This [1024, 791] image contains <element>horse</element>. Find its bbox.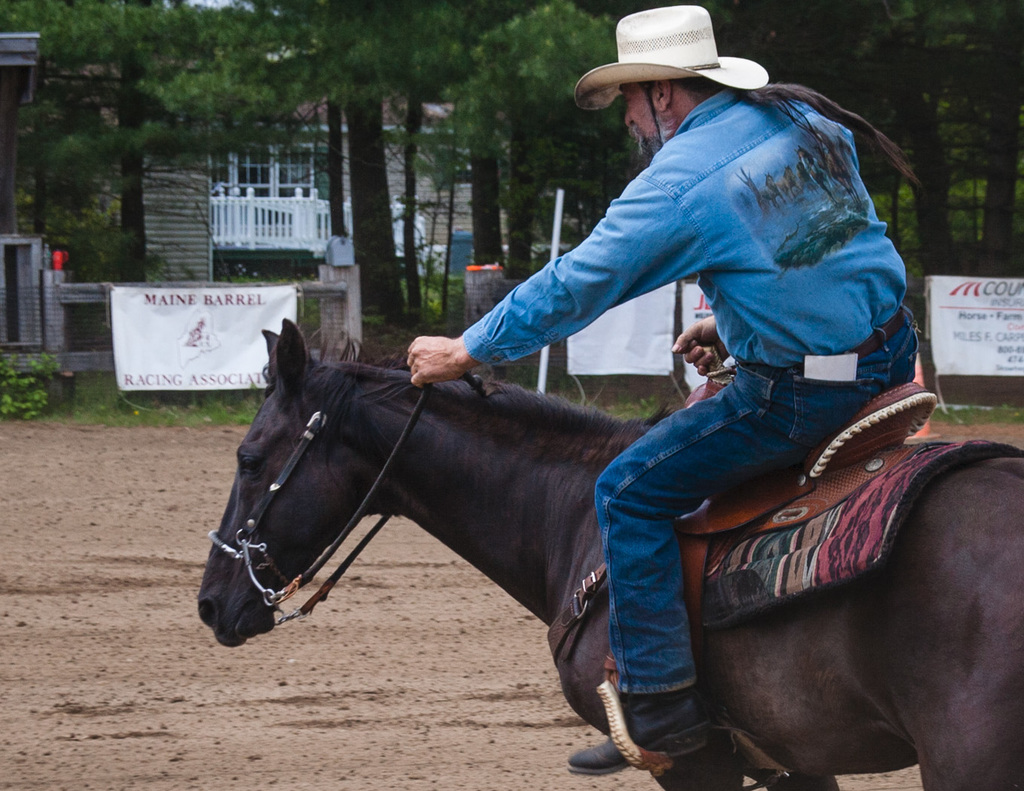
(x1=195, y1=317, x2=1023, y2=790).
